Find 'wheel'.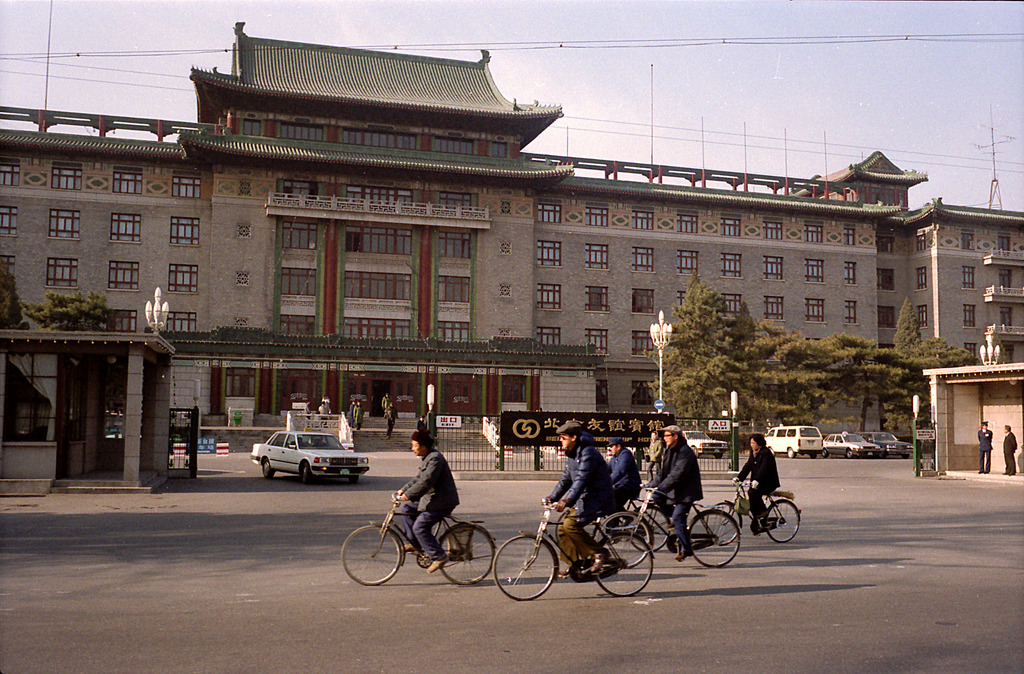
region(554, 509, 602, 545).
